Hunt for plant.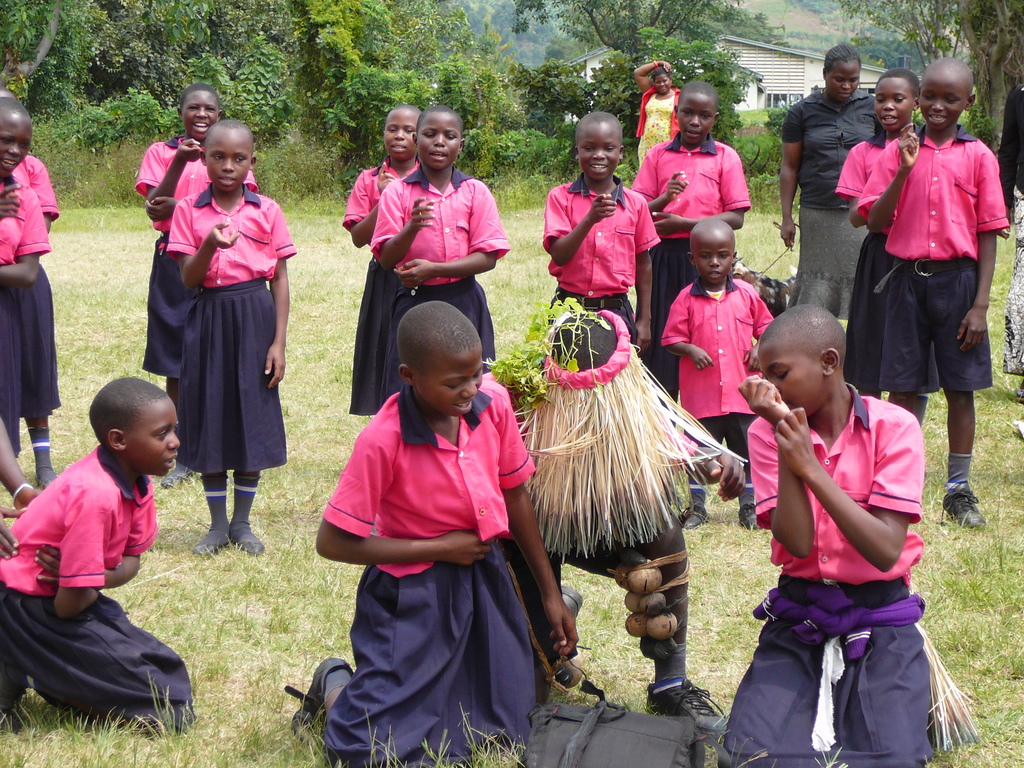
Hunted down at <bbox>364, 704, 412, 767</bbox>.
